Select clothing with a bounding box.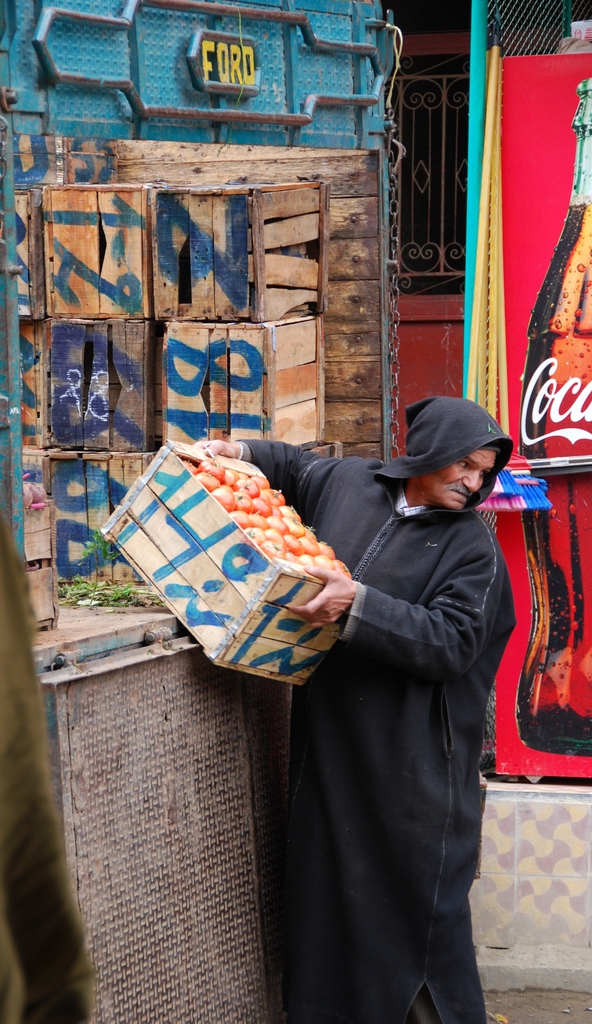
crop(243, 448, 499, 1015).
